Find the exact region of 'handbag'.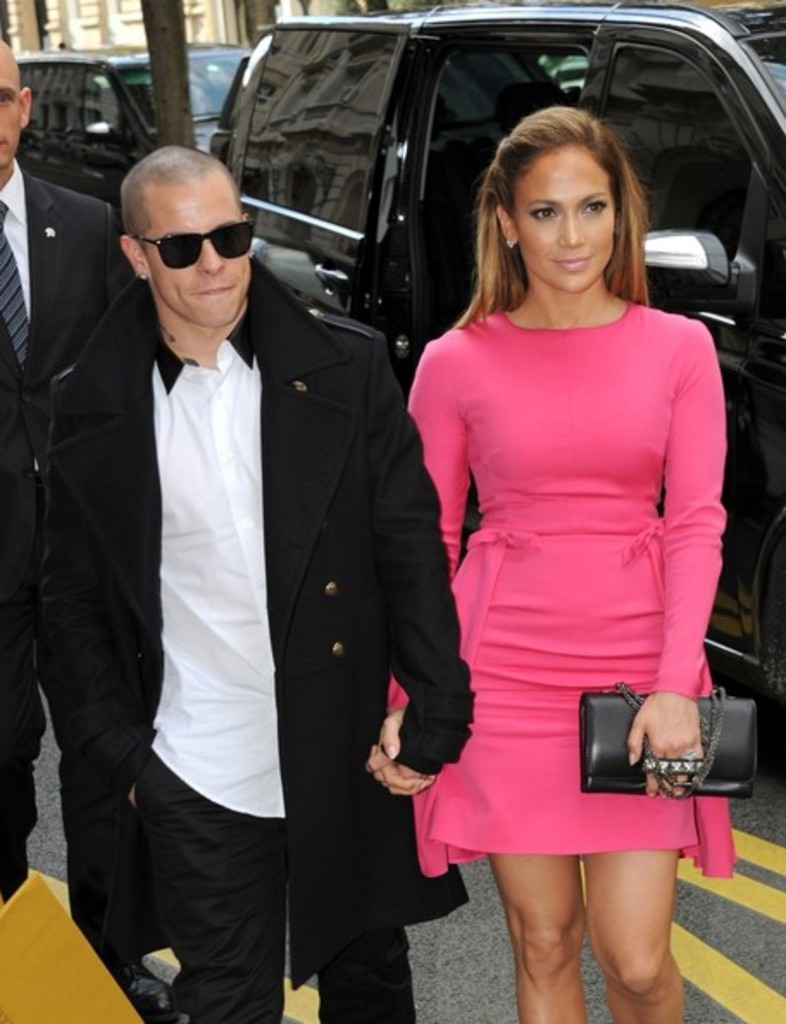
Exact region: bbox(579, 679, 753, 798).
